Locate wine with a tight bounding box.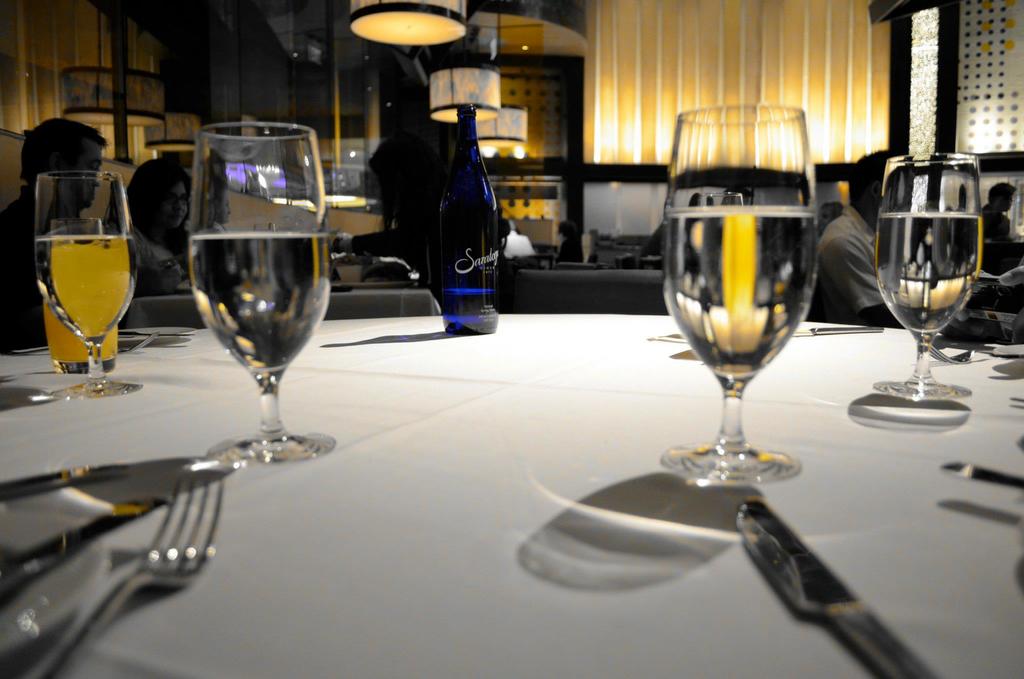
<bbox>436, 101, 505, 329</bbox>.
